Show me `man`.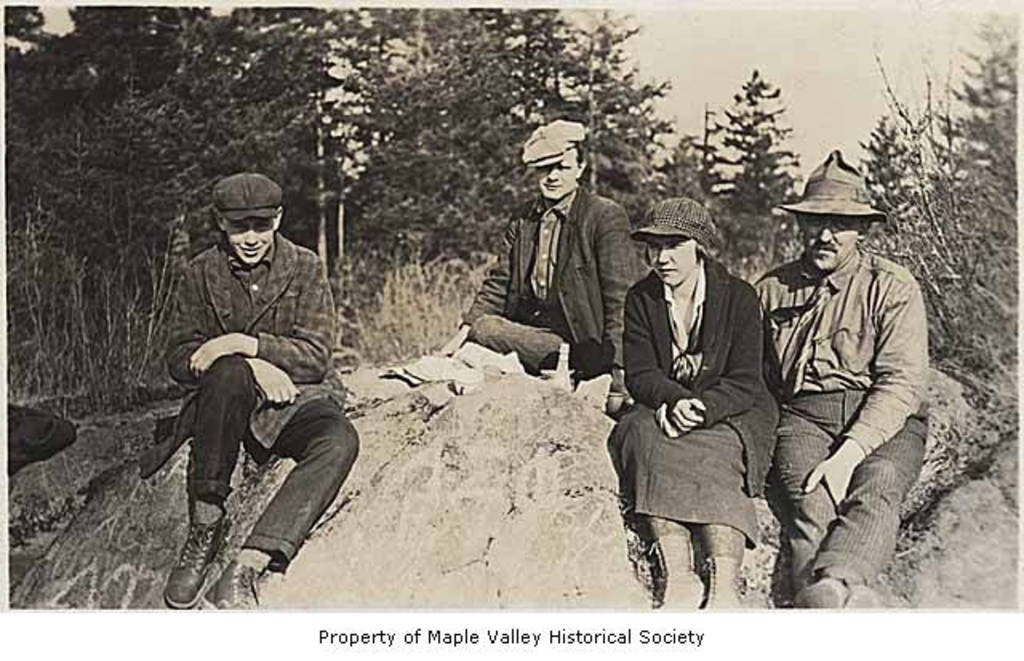
`man` is here: box=[746, 139, 933, 635].
